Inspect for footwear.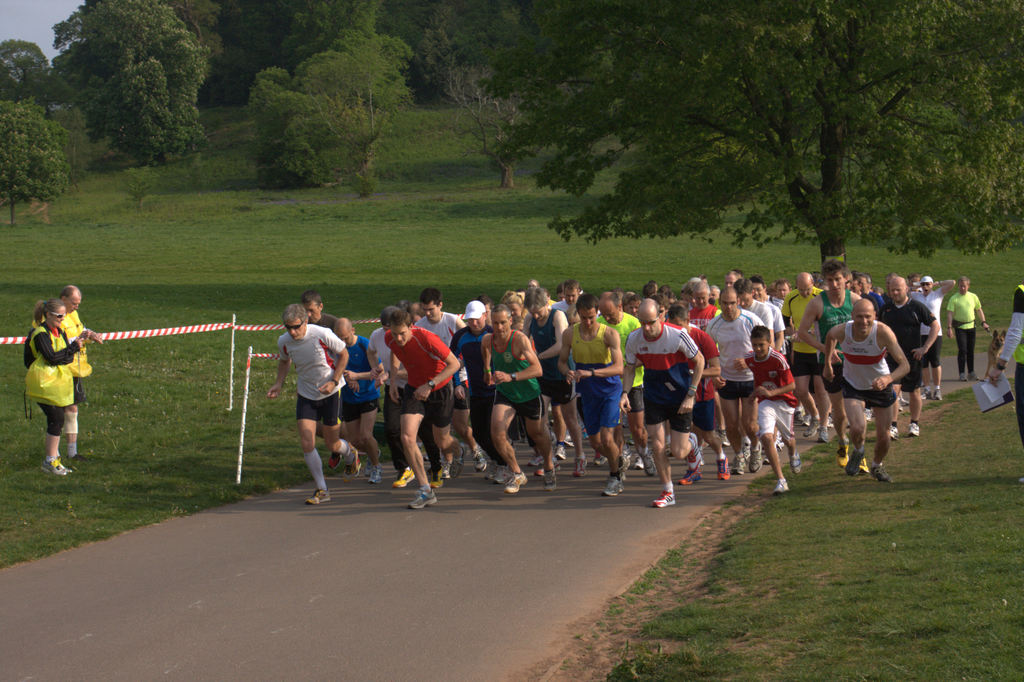
Inspection: Rect(870, 464, 893, 483).
